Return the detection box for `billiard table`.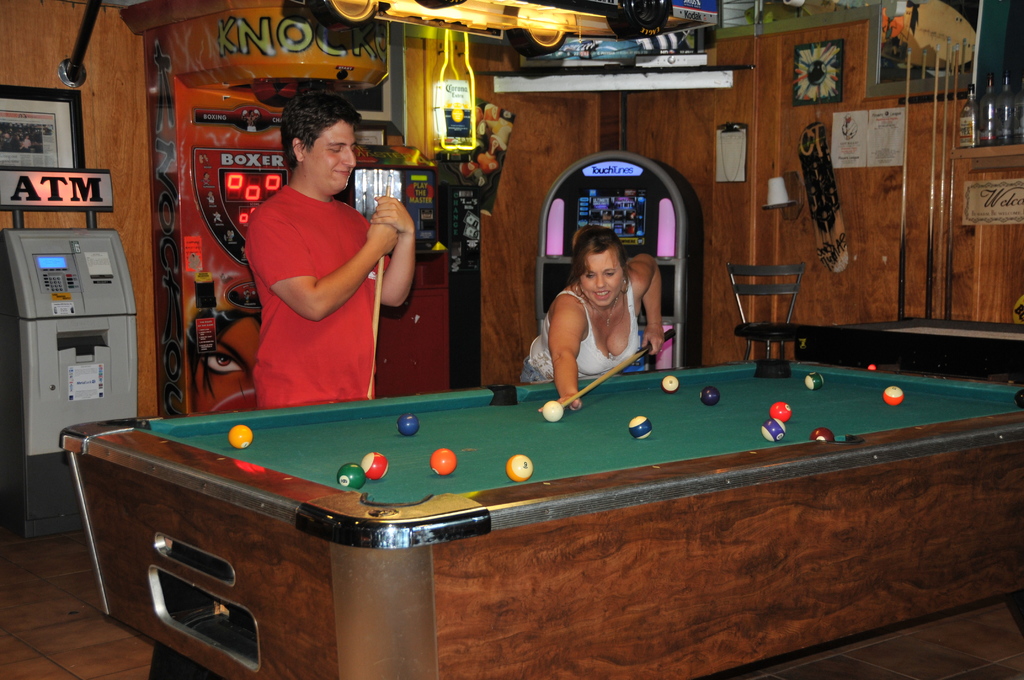
59:360:1023:679.
